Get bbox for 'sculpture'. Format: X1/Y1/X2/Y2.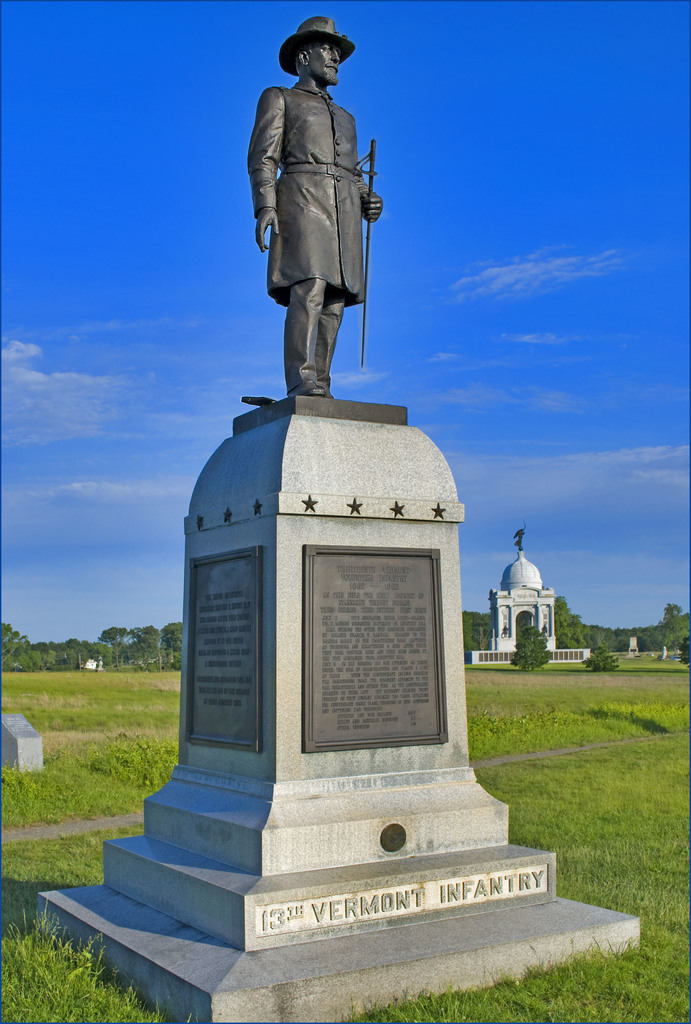
247/15/381/393.
